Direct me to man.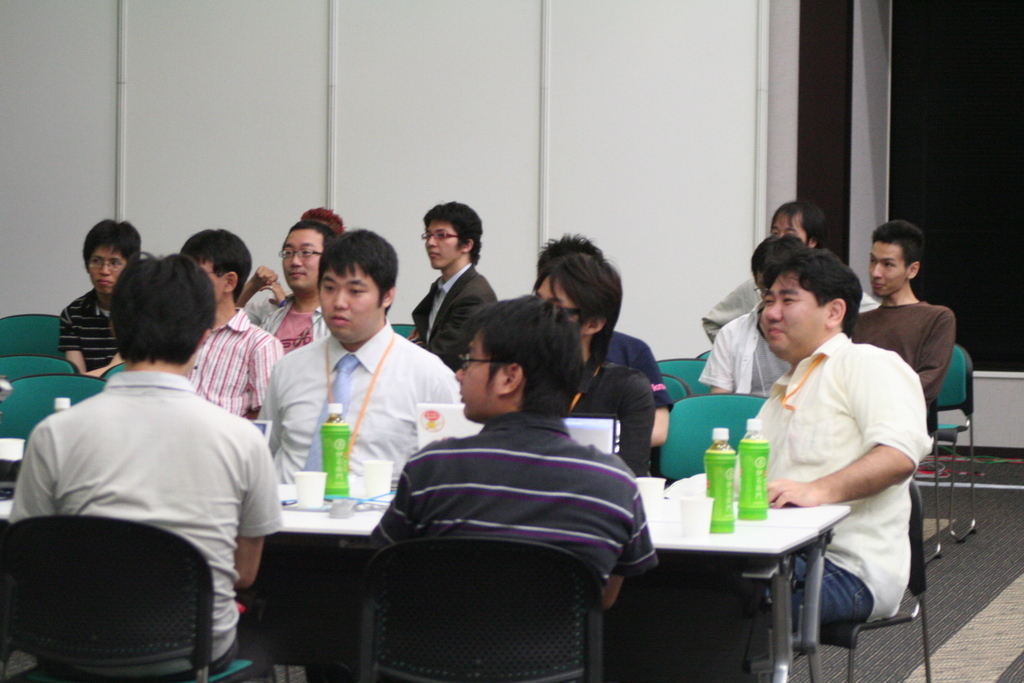
Direction: BBox(254, 226, 461, 492).
